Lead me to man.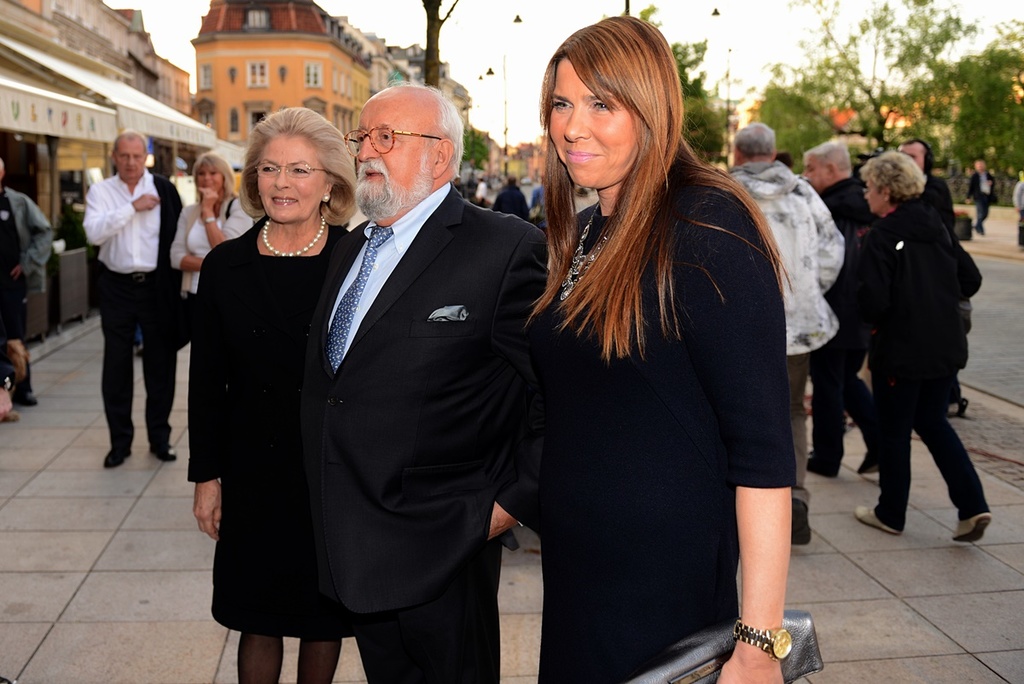
Lead to [81, 123, 181, 471].
